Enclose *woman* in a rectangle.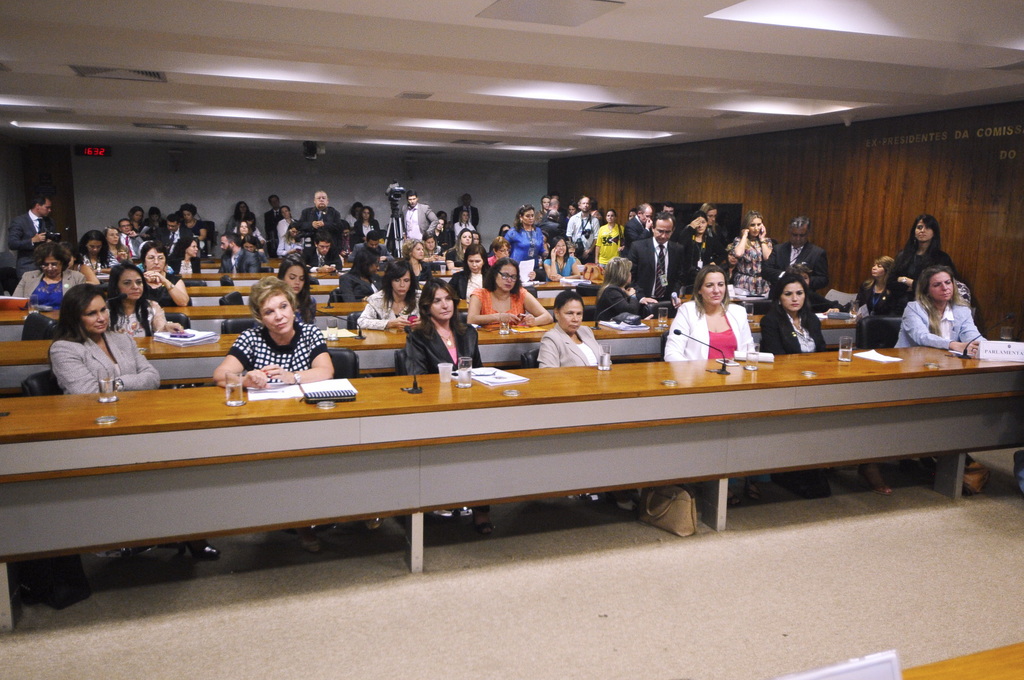
467:260:552:325.
